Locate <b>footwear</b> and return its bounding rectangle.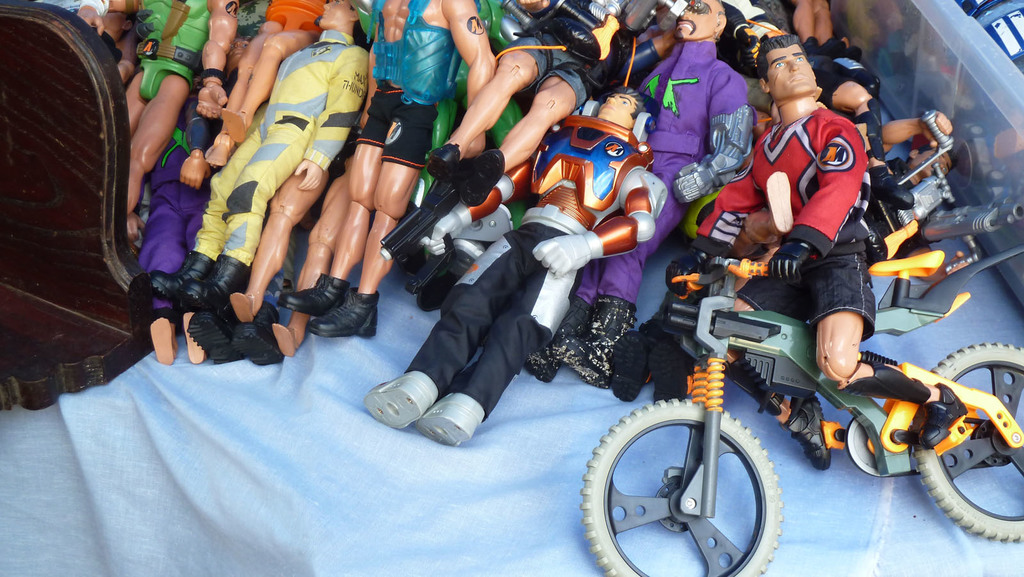
[x1=648, y1=343, x2=697, y2=399].
